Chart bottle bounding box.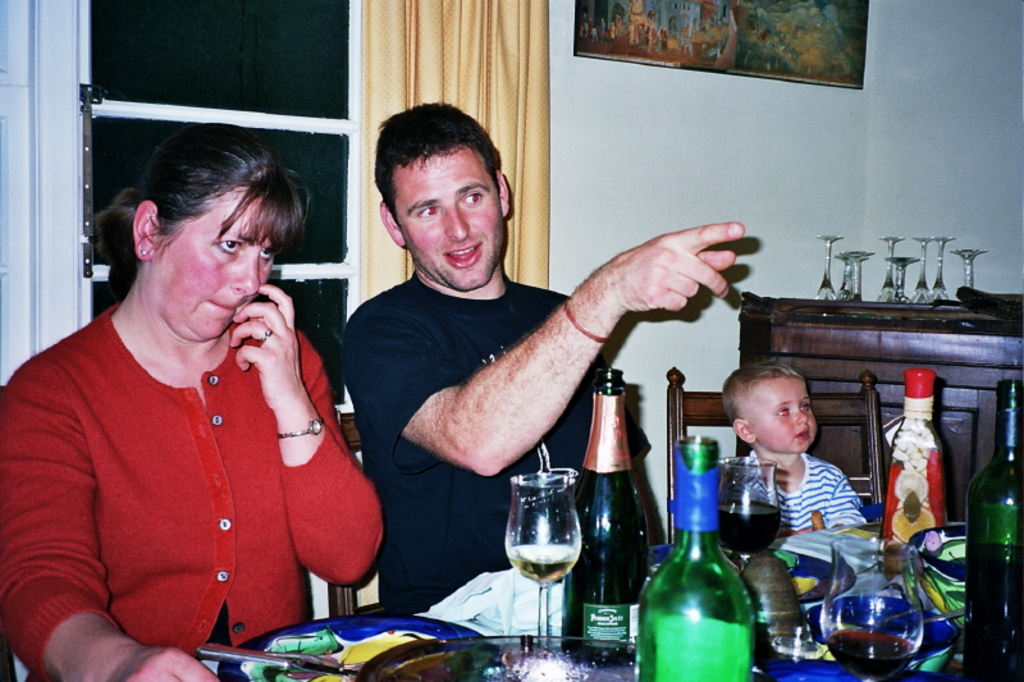
Charted: [635,429,763,681].
